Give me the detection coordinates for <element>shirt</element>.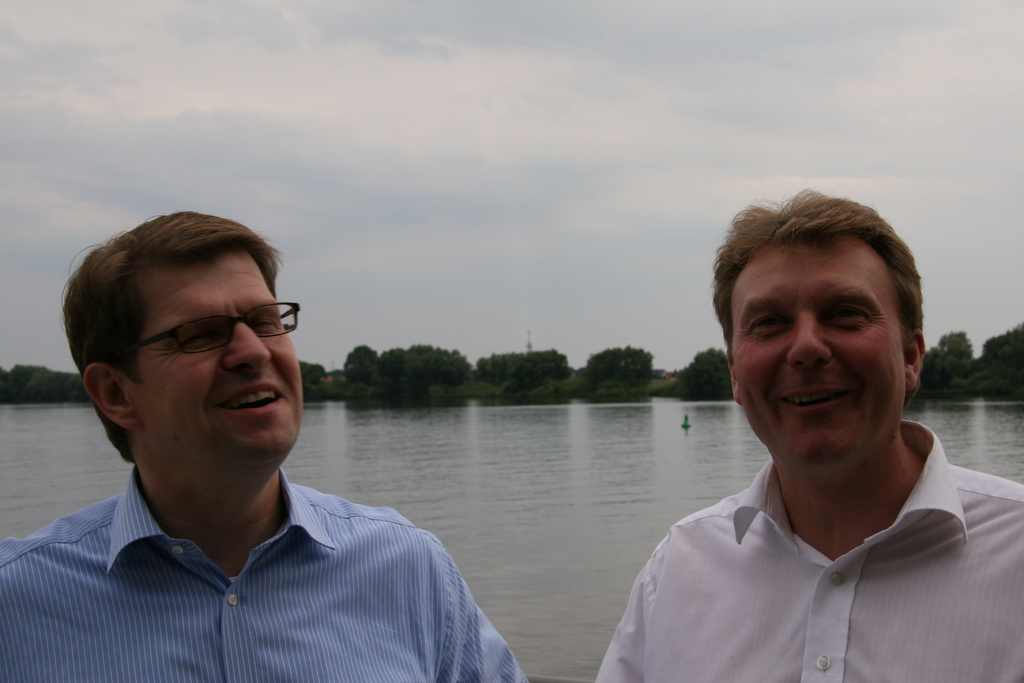
left=1, top=463, right=529, bottom=681.
